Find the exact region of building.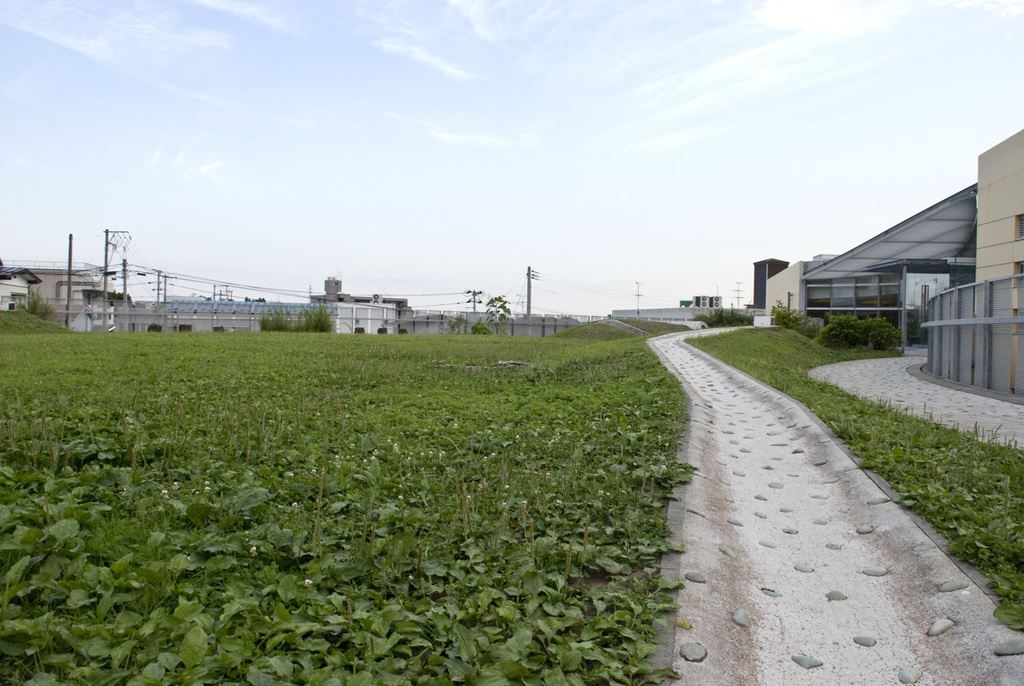
Exact region: l=112, t=299, r=396, b=335.
